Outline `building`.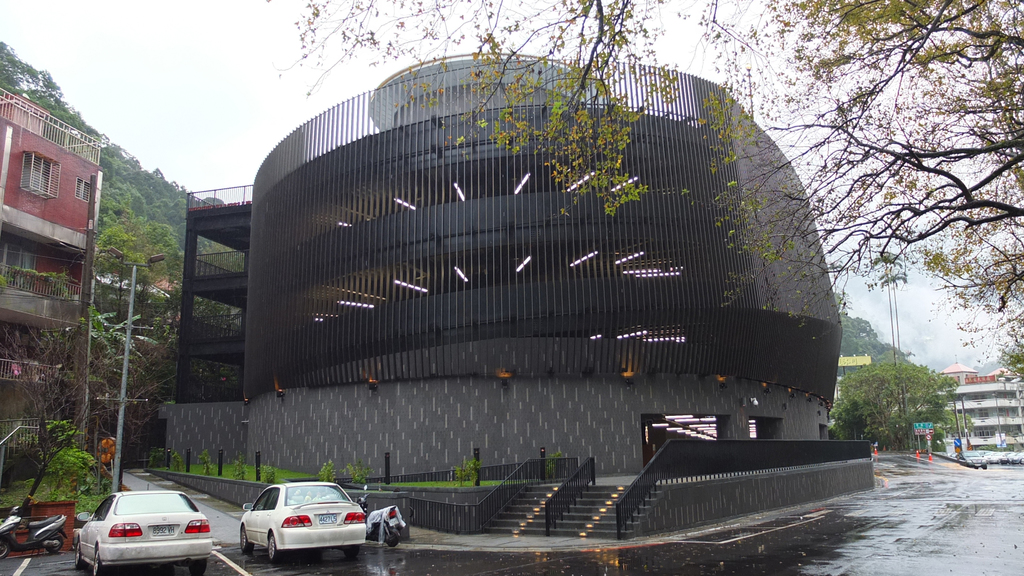
Outline: locate(159, 52, 845, 476).
